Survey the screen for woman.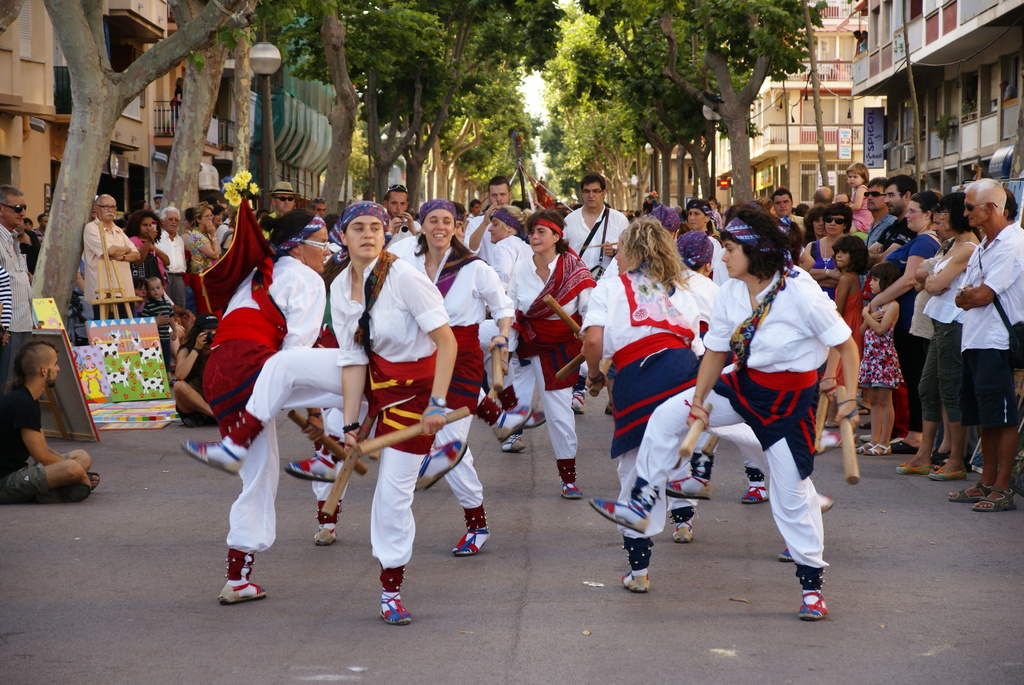
Survey found: select_region(928, 199, 984, 480).
